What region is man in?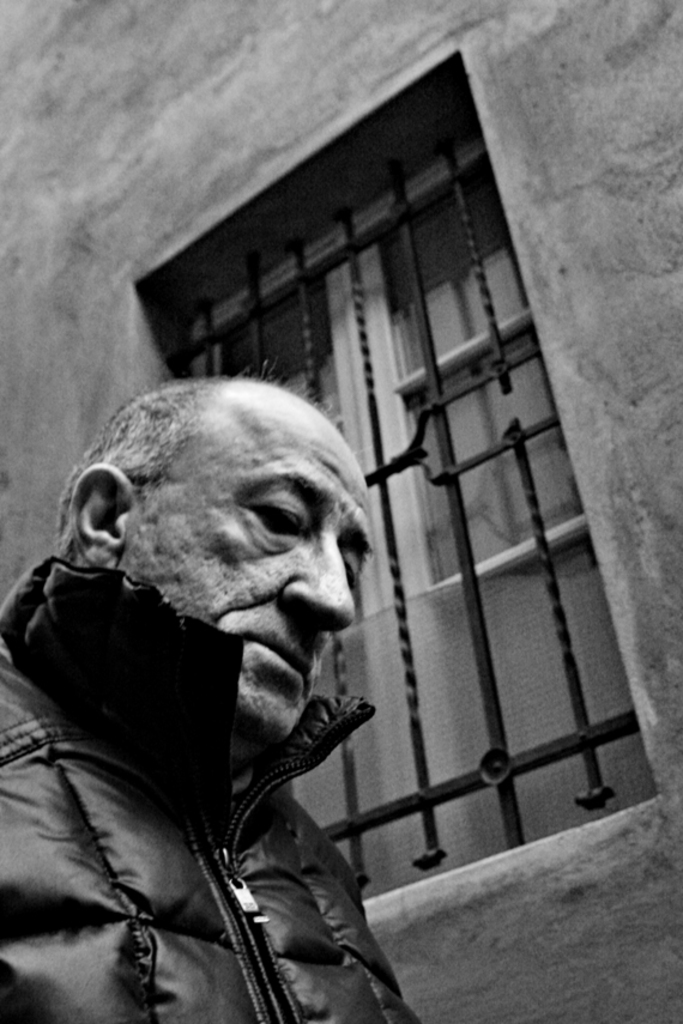
bbox=(14, 356, 458, 1002).
